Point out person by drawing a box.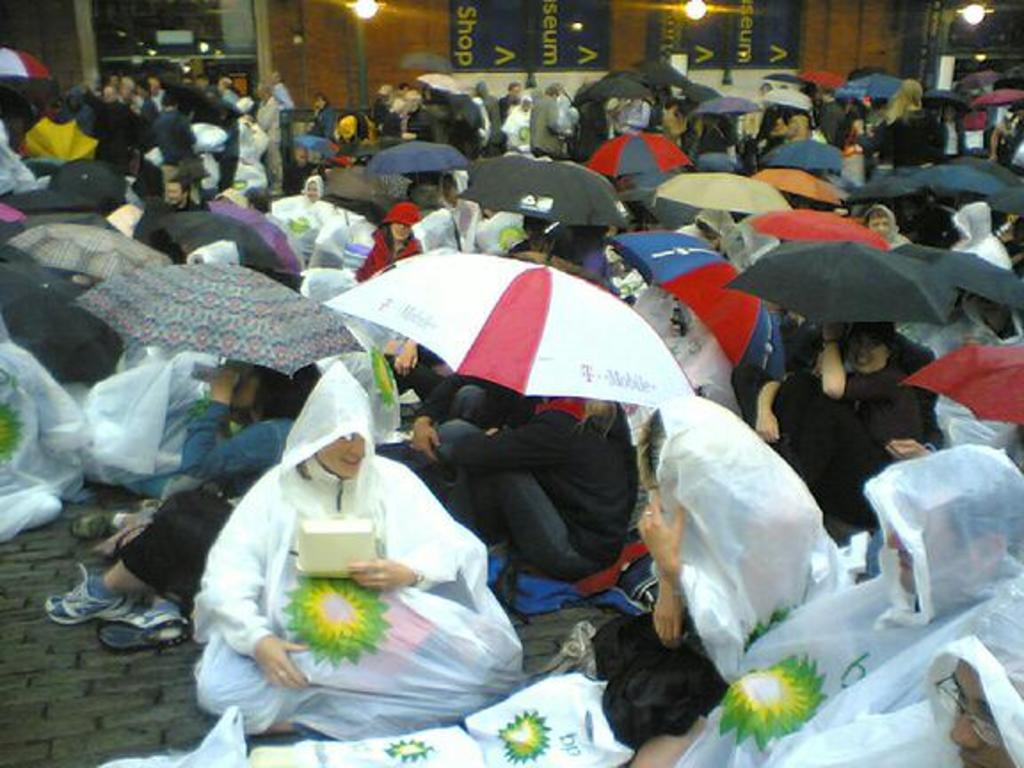
[160,215,224,272].
